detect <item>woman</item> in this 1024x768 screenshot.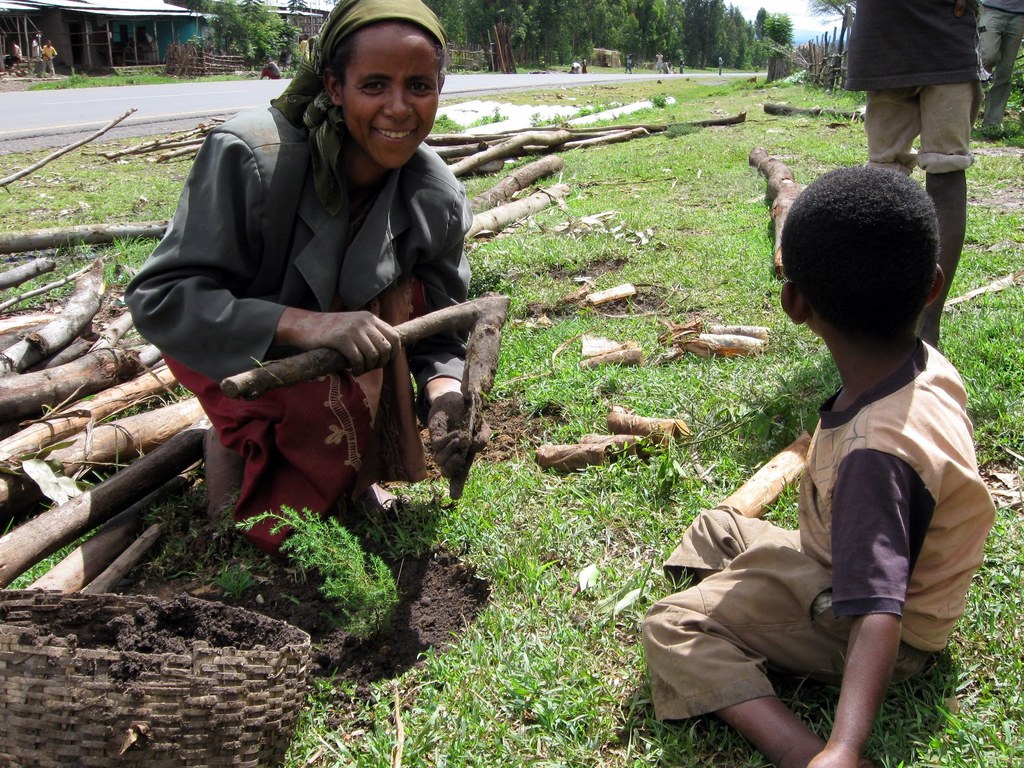
Detection: 127 77 494 594.
